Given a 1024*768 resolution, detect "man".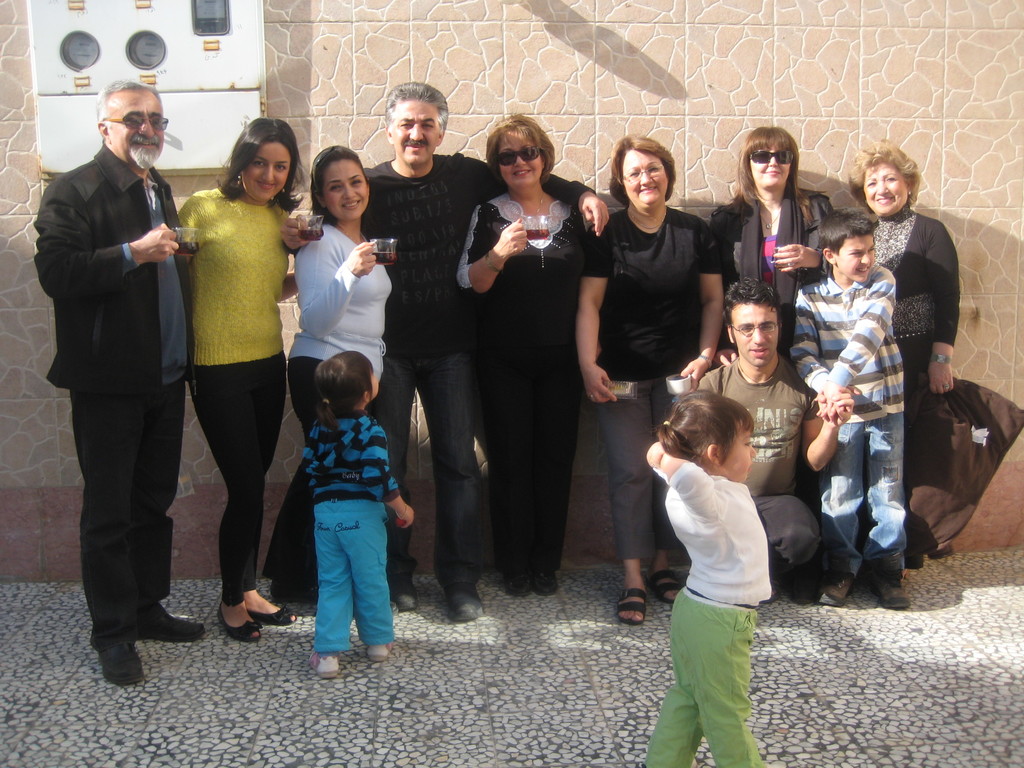
<region>30, 61, 211, 667</region>.
